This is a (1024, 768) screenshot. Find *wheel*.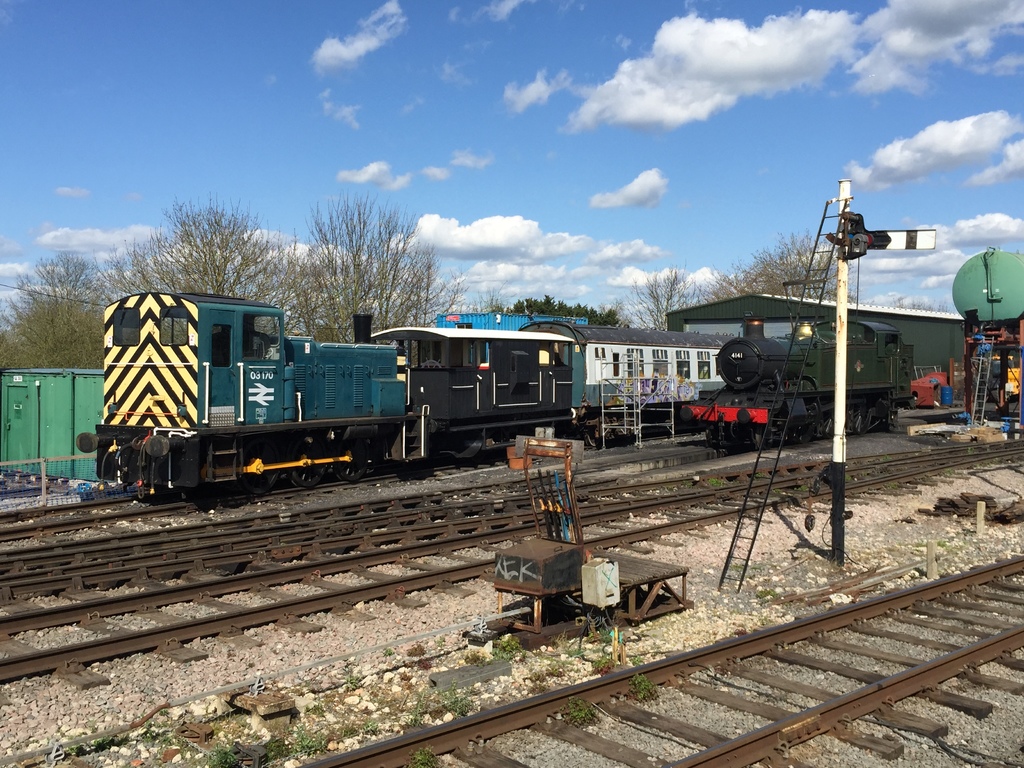
Bounding box: 821/412/836/438.
